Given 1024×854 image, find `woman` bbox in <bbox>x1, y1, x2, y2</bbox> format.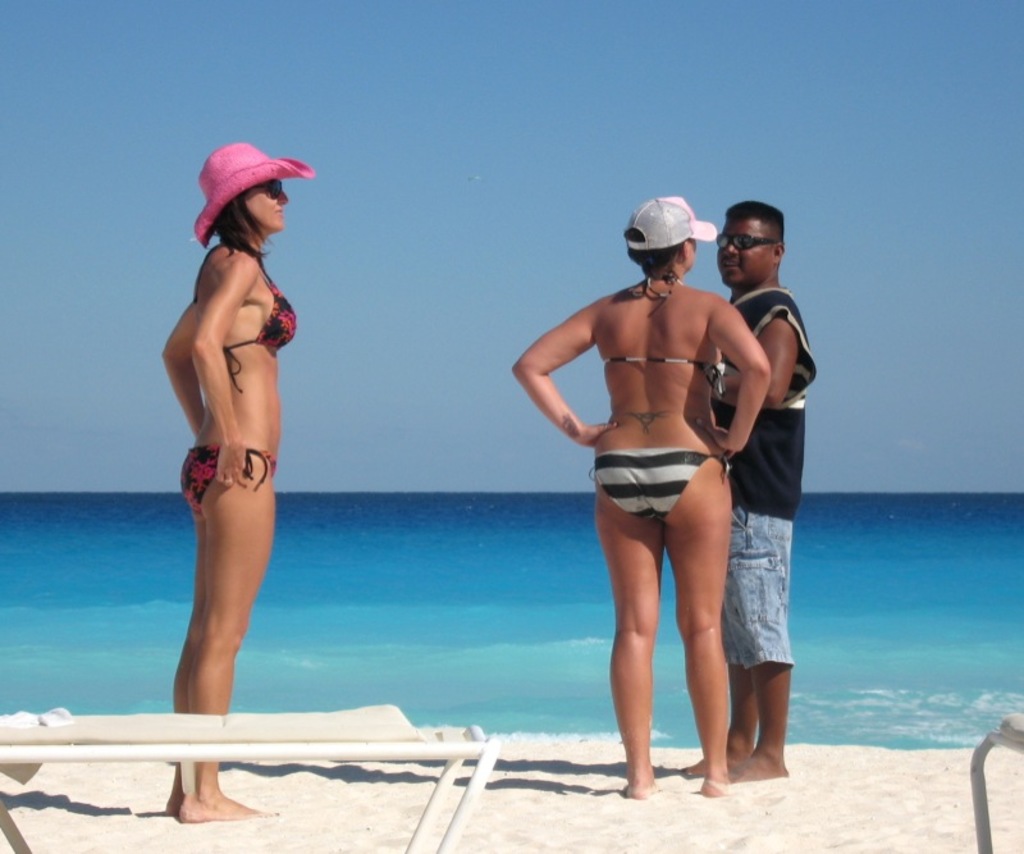
<bbox>503, 196, 776, 796</bbox>.
